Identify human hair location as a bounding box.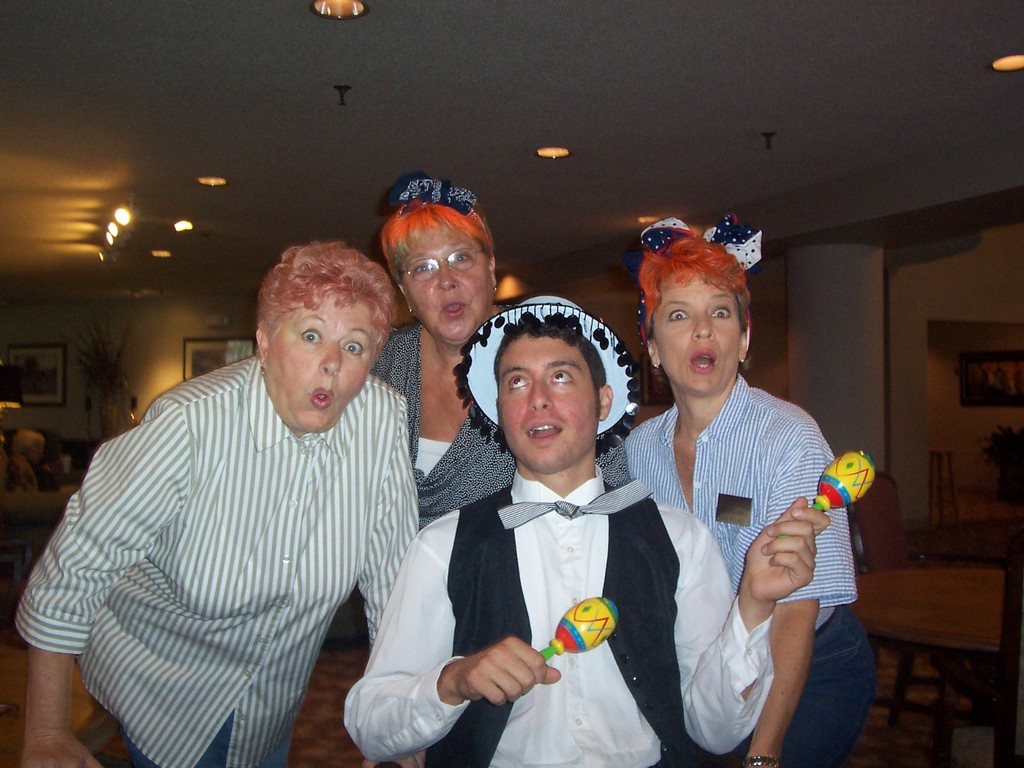
[636, 235, 752, 338].
